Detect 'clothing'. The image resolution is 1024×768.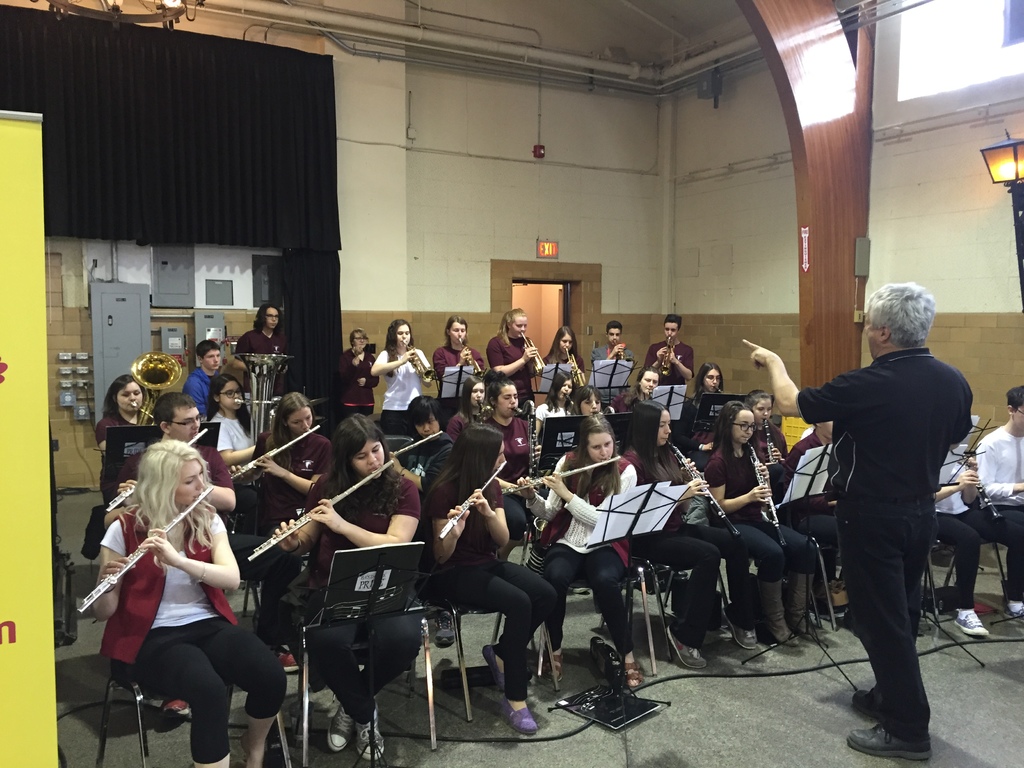
x1=938 y1=443 x2=976 y2=607.
